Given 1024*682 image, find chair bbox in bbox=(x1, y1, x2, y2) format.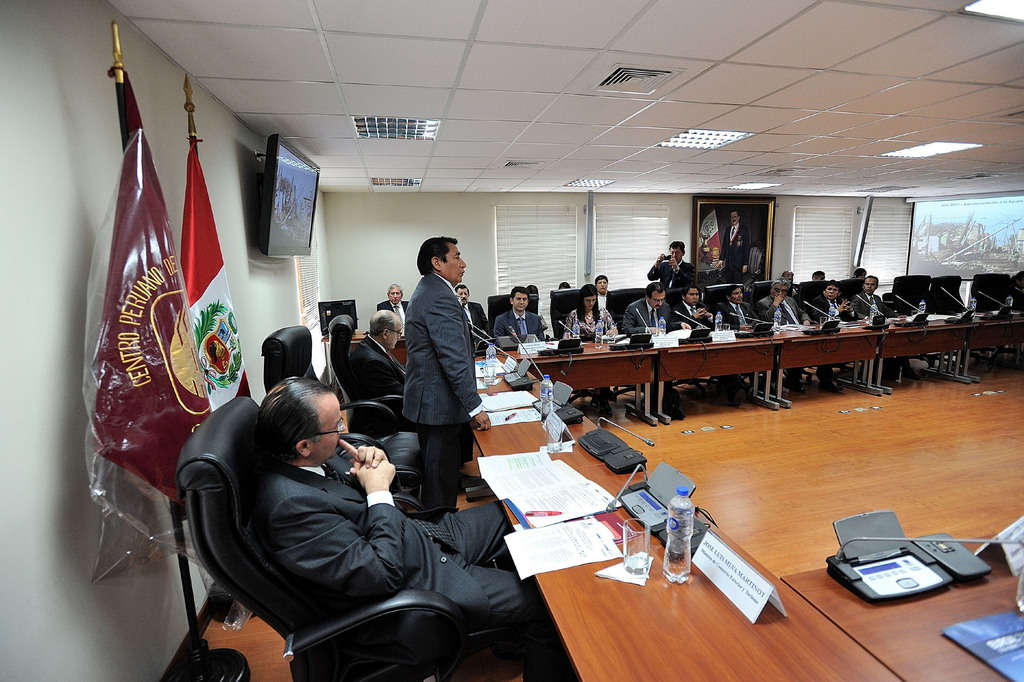
bbox=(612, 283, 653, 409).
